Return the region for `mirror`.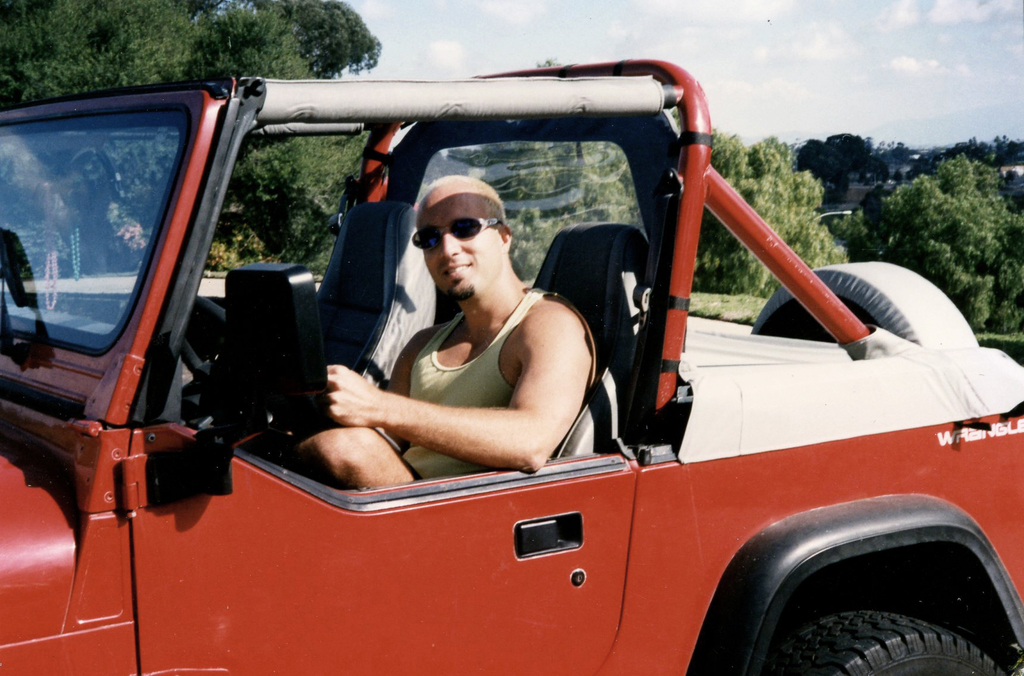
(left=414, top=227, right=438, bottom=247).
